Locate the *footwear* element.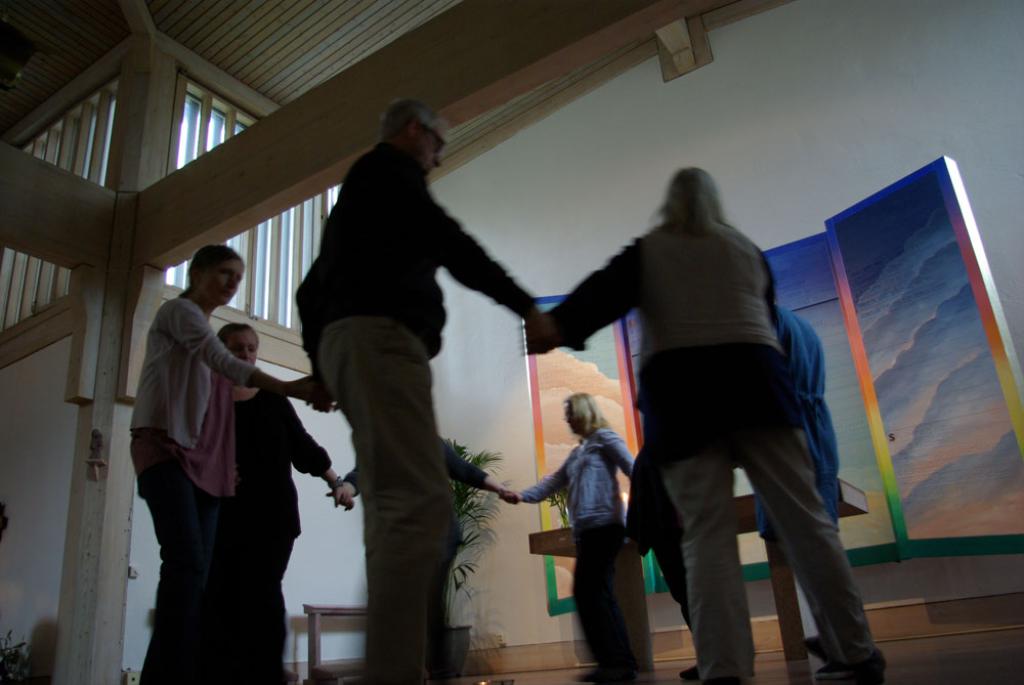
Element bbox: crop(804, 632, 852, 658).
